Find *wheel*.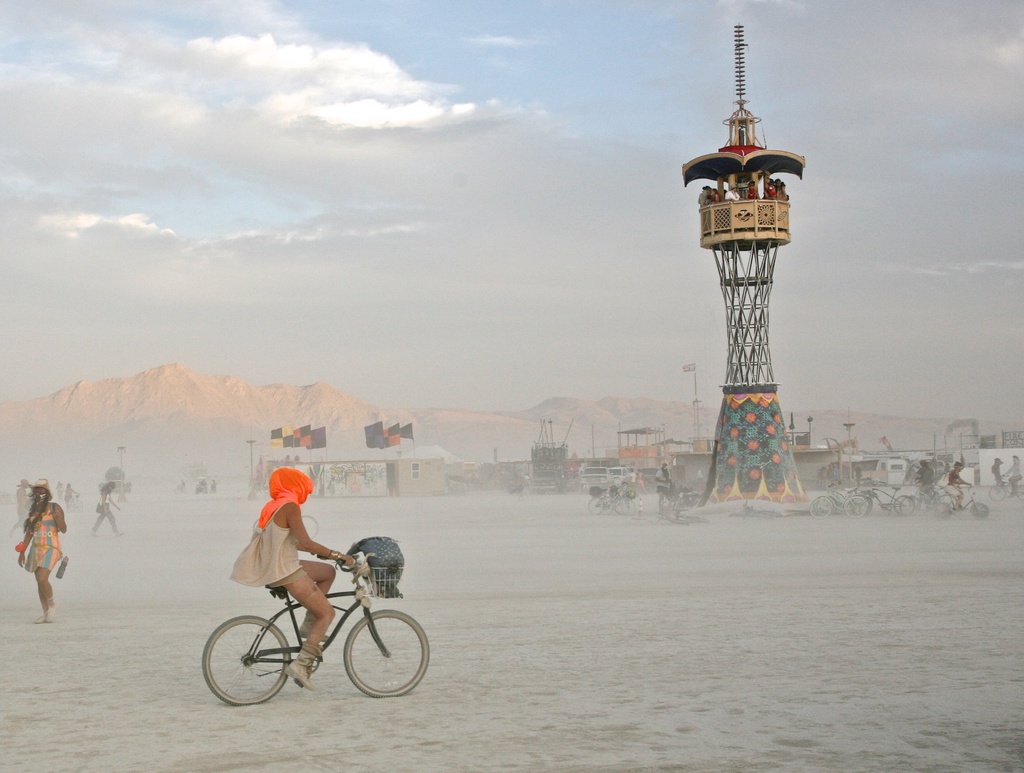
box=[842, 493, 868, 518].
